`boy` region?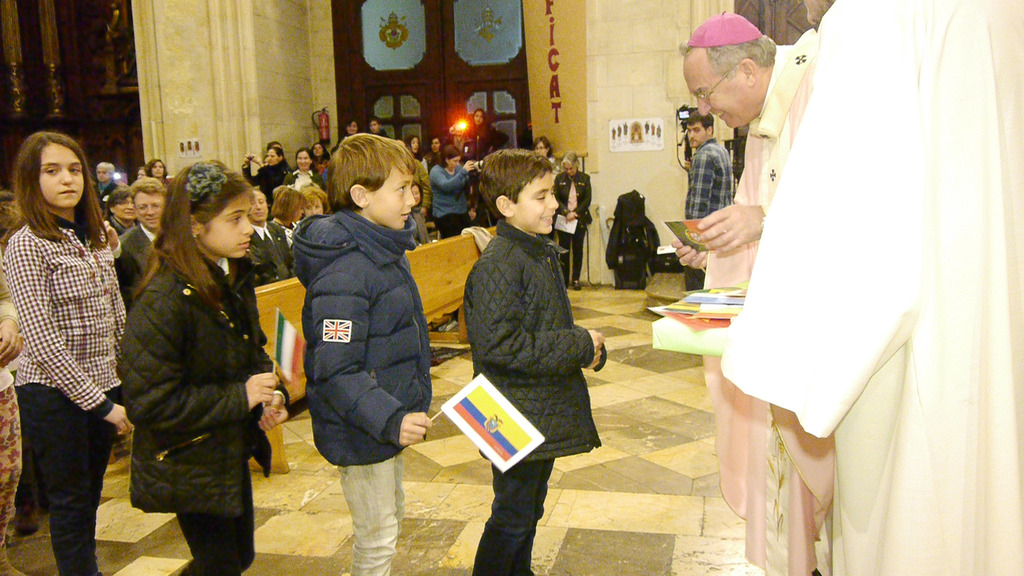
locate(299, 134, 433, 575)
